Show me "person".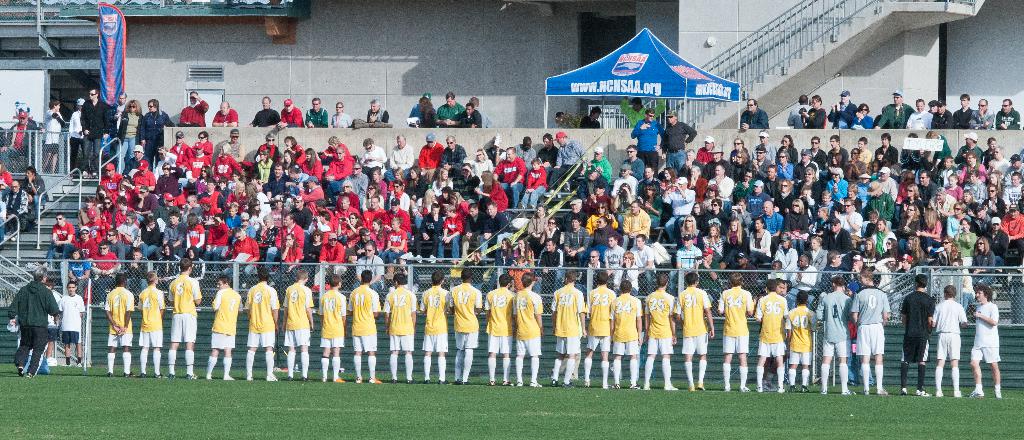
"person" is here: 912:212:948:251.
